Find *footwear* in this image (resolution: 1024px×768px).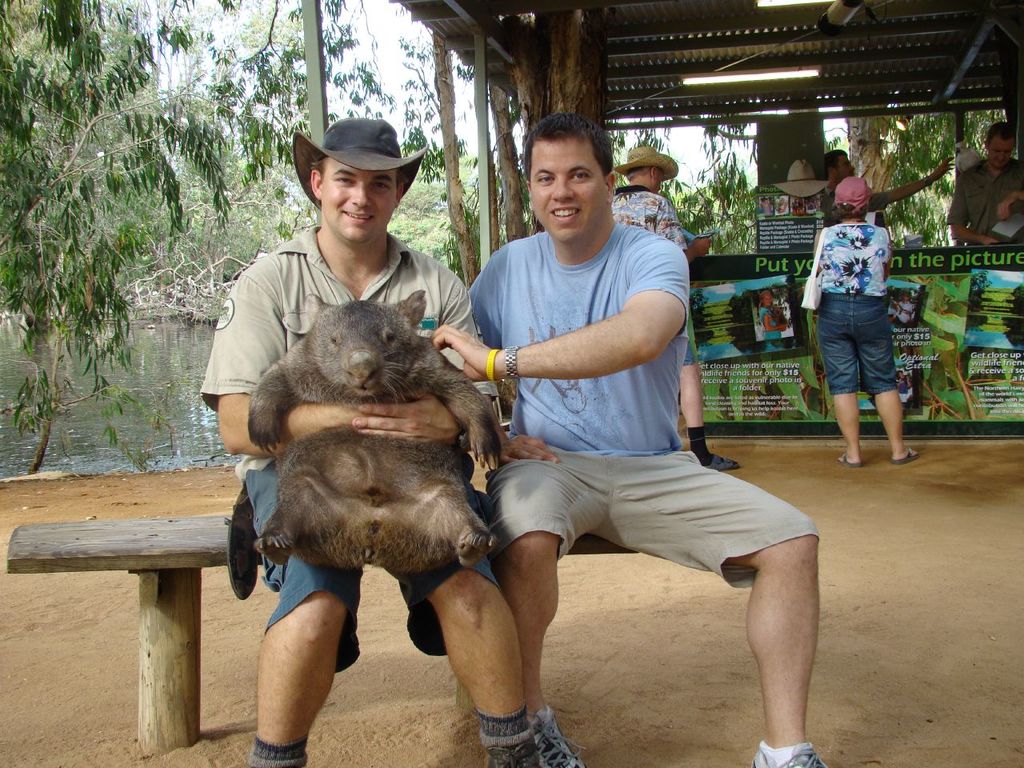
bbox=(750, 742, 830, 767).
